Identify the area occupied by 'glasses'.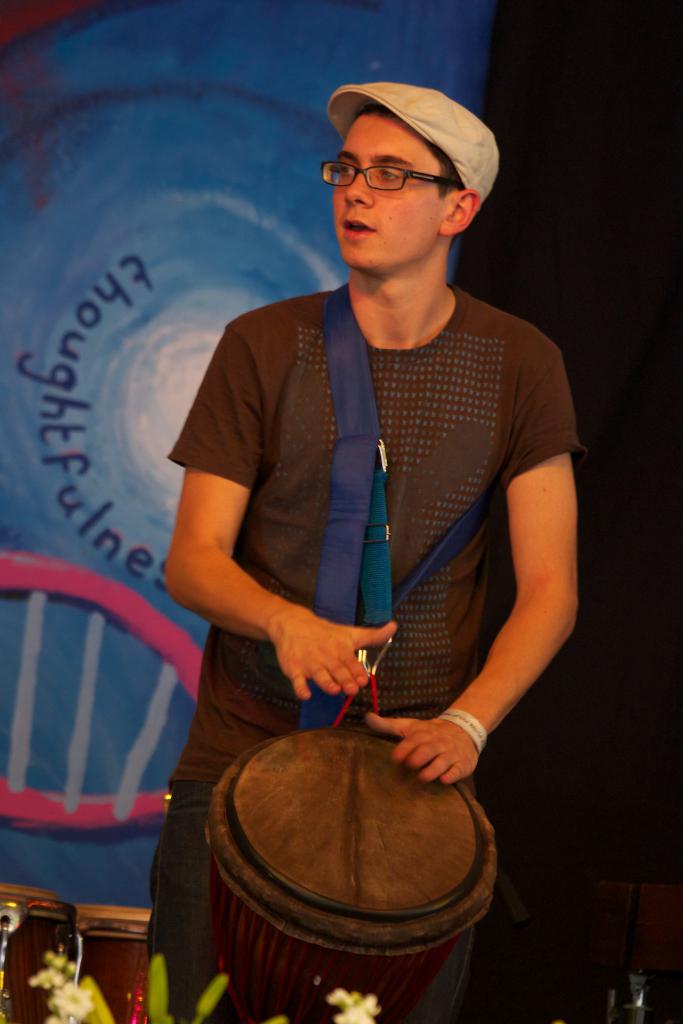
Area: 326, 143, 460, 192.
